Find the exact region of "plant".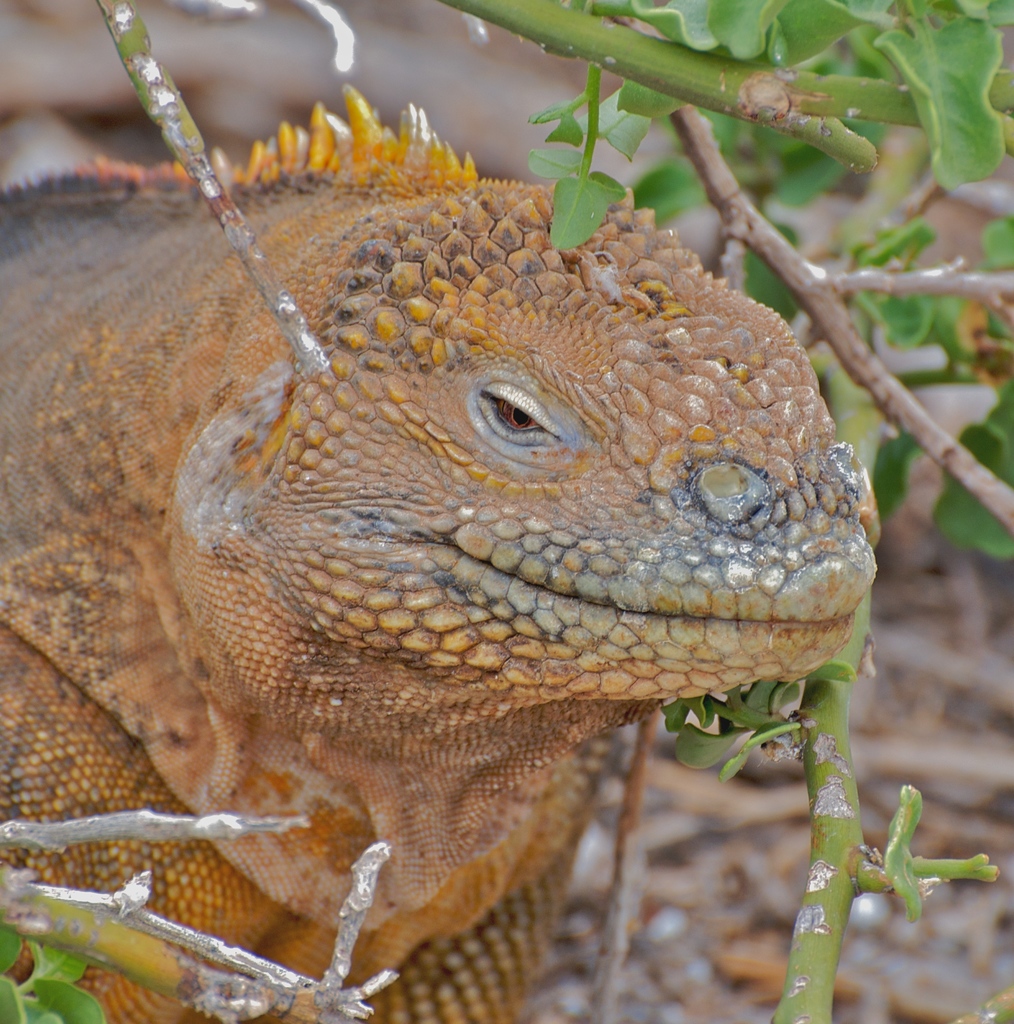
Exact region: rect(0, 0, 1013, 1023).
